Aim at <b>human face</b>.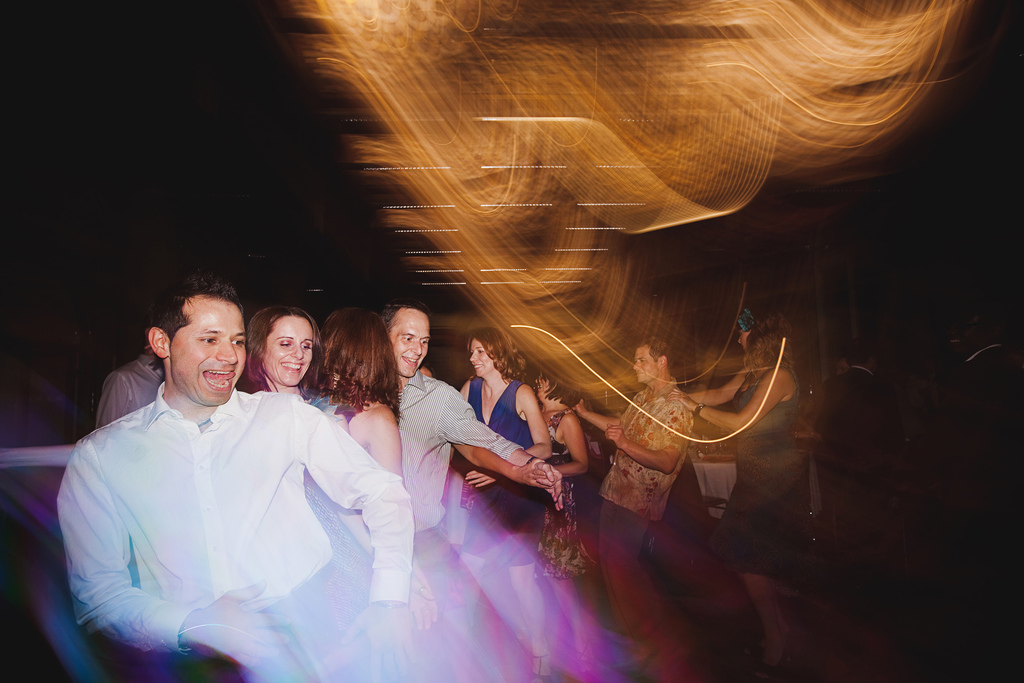
Aimed at (x1=532, y1=370, x2=548, y2=400).
